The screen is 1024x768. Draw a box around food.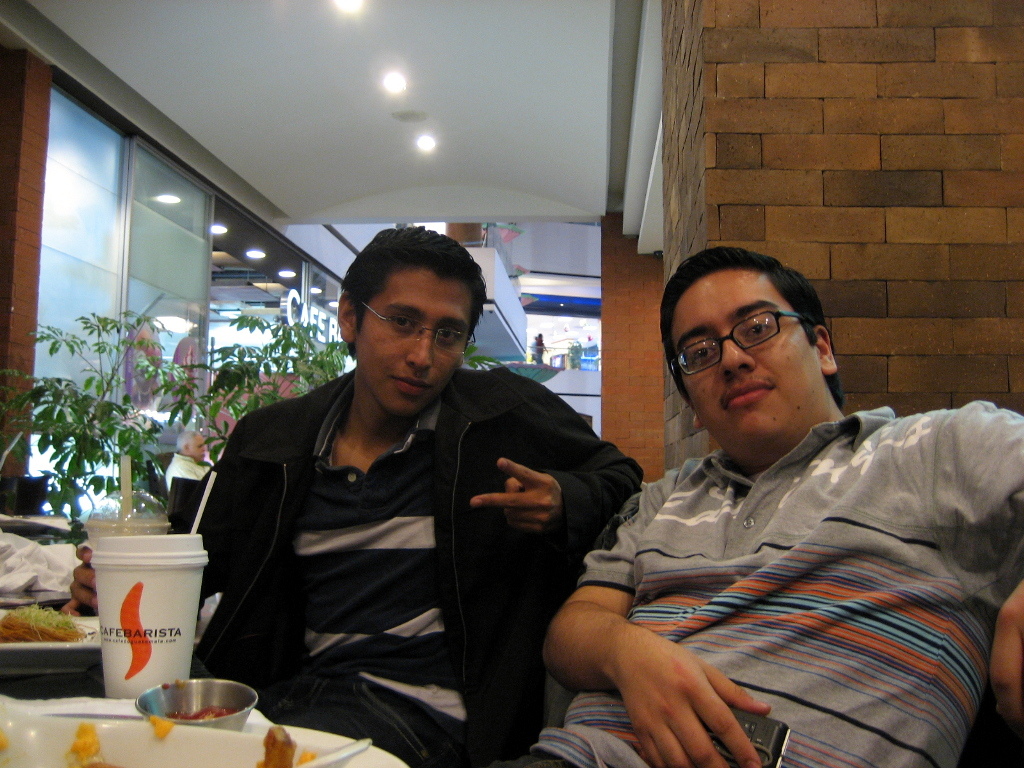
(left=148, top=712, right=173, bottom=742).
